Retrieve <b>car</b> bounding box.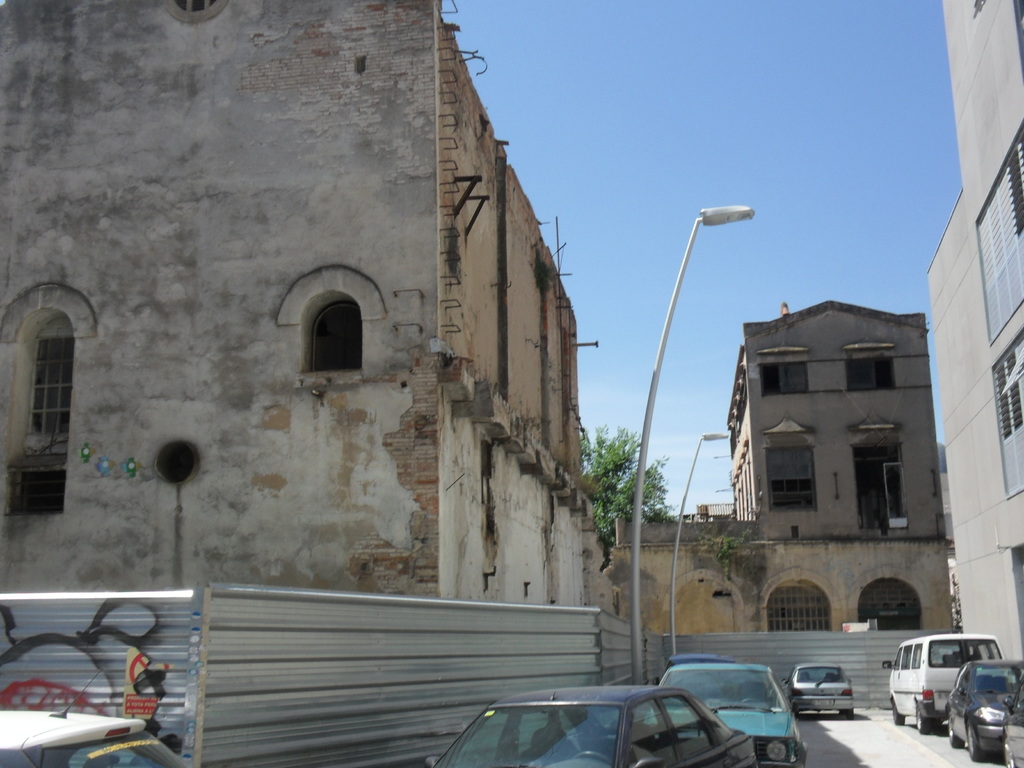
Bounding box: [x1=1003, y1=700, x2=1023, y2=767].
